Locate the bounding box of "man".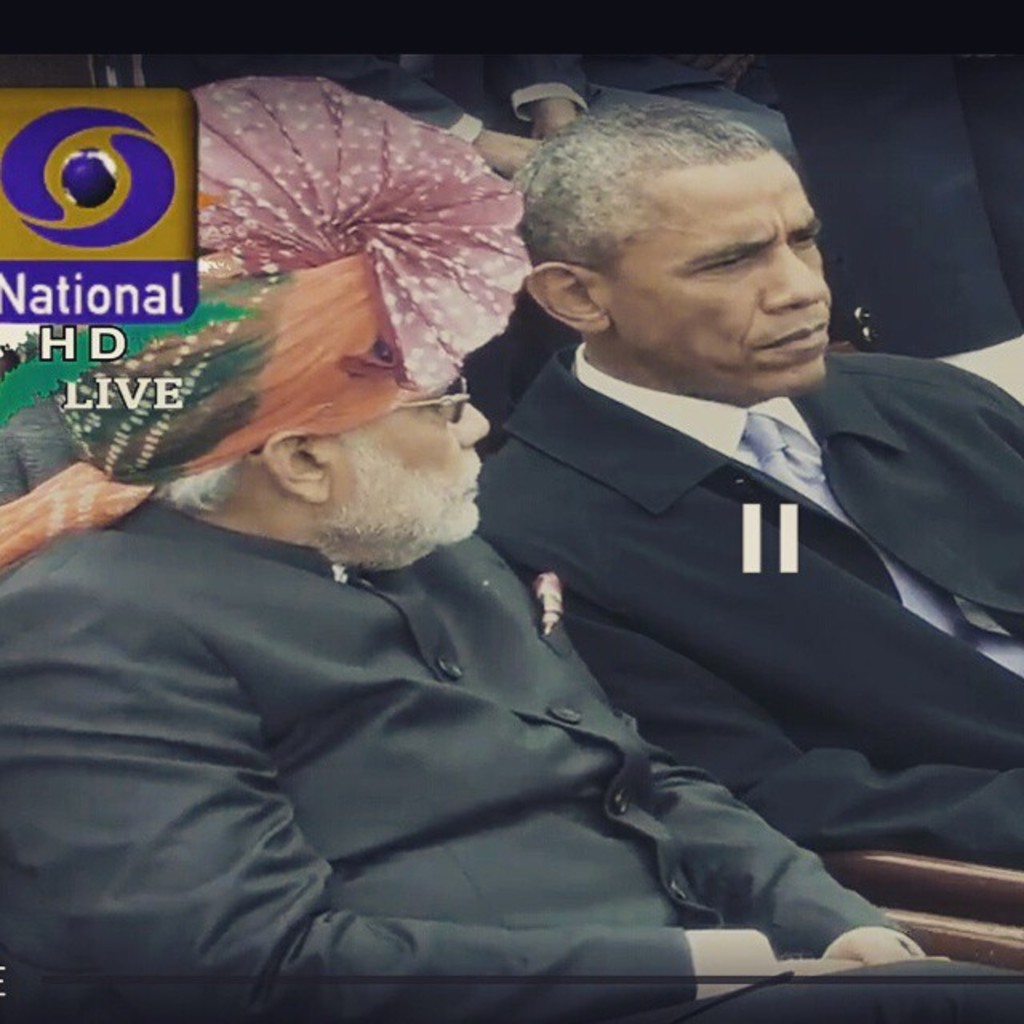
Bounding box: 0/62/1022/1022.
